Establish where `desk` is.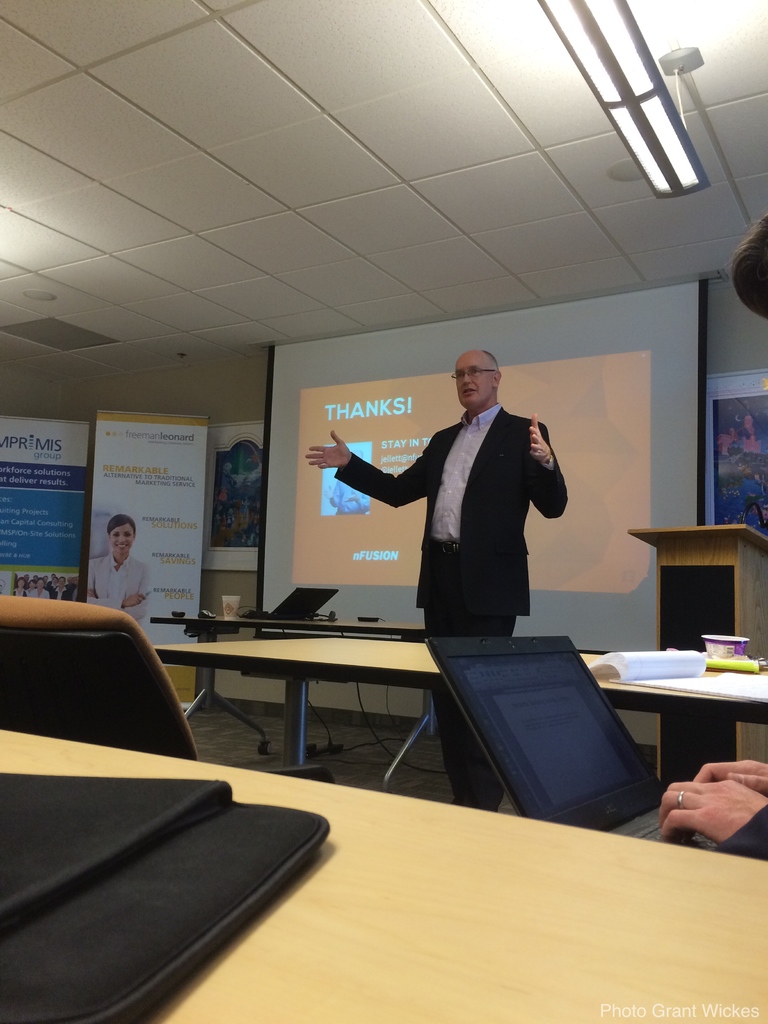
Established at (left=148, top=616, right=440, bottom=795).
